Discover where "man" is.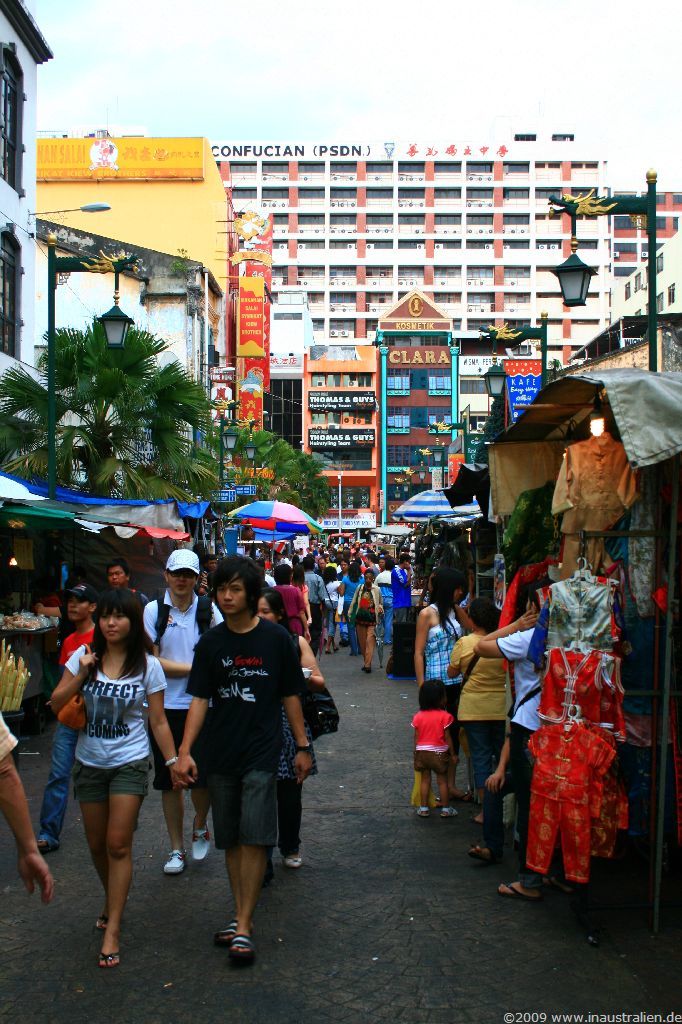
Discovered at <region>100, 563, 128, 600</region>.
